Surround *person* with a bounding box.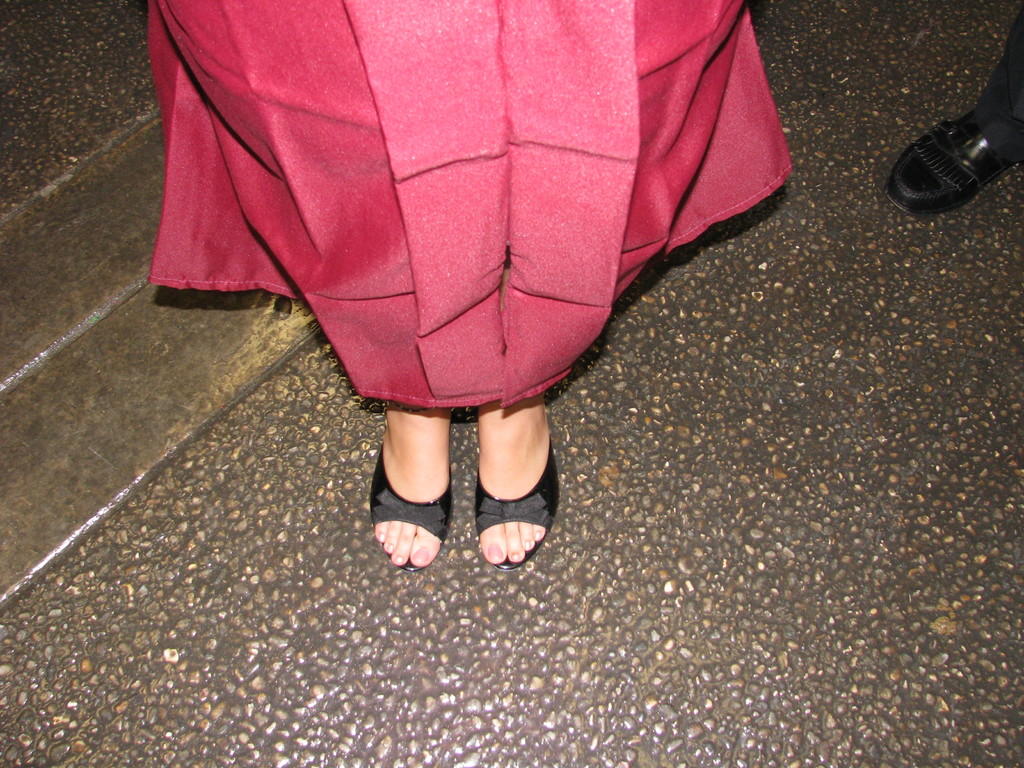
box(136, 0, 792, 573).
